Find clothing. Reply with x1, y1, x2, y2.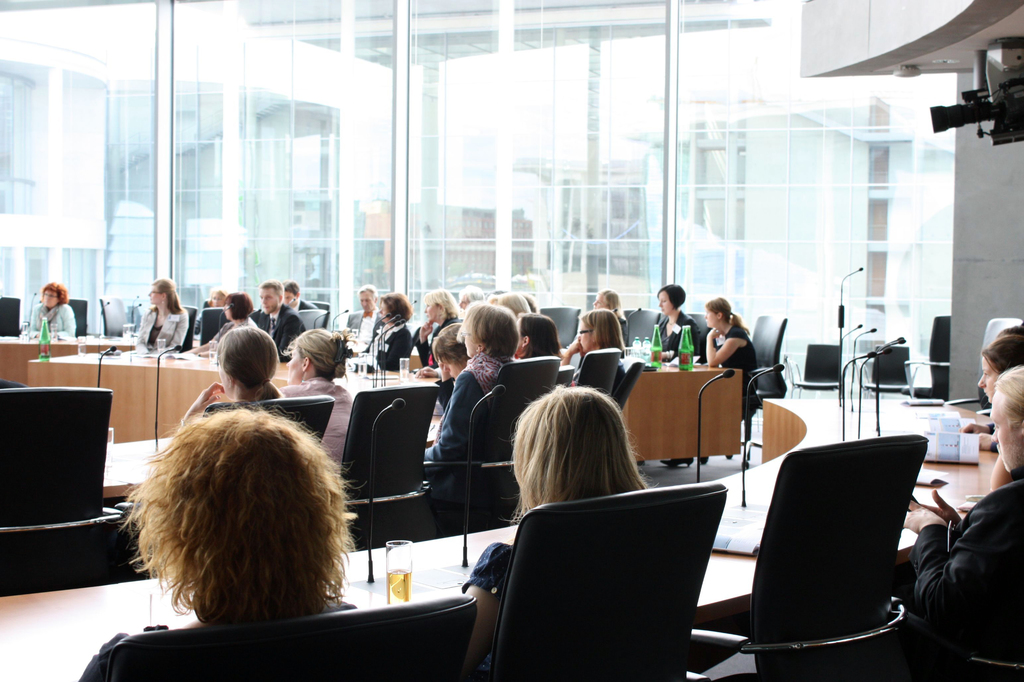
717, 323, 756, 412.
